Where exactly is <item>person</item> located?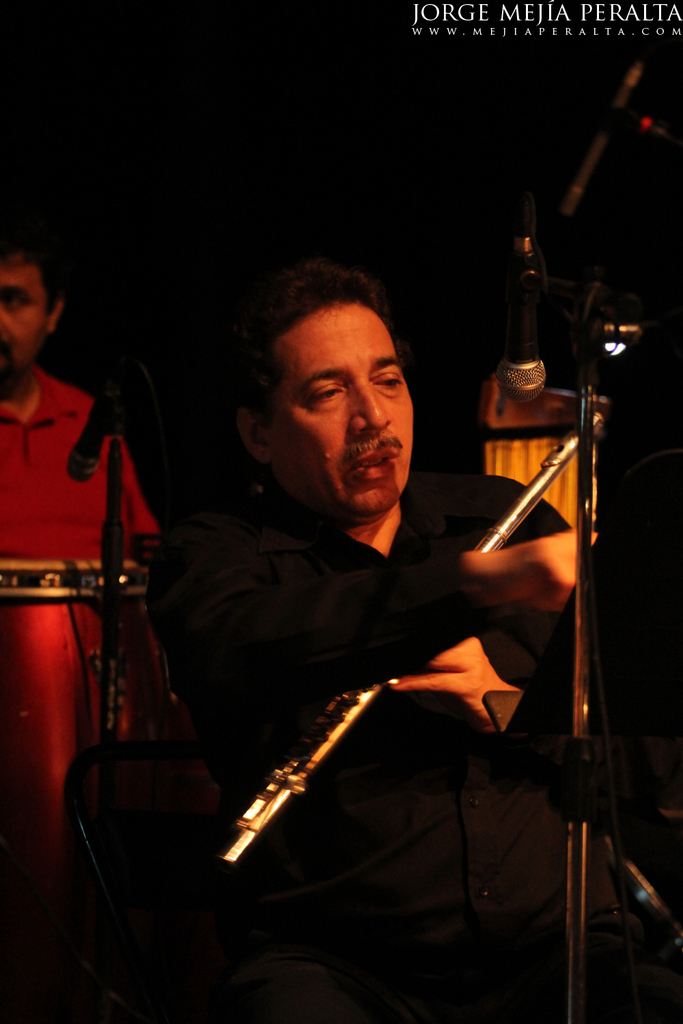
Its bounding box is select_region(0, 230, 155, 561).
